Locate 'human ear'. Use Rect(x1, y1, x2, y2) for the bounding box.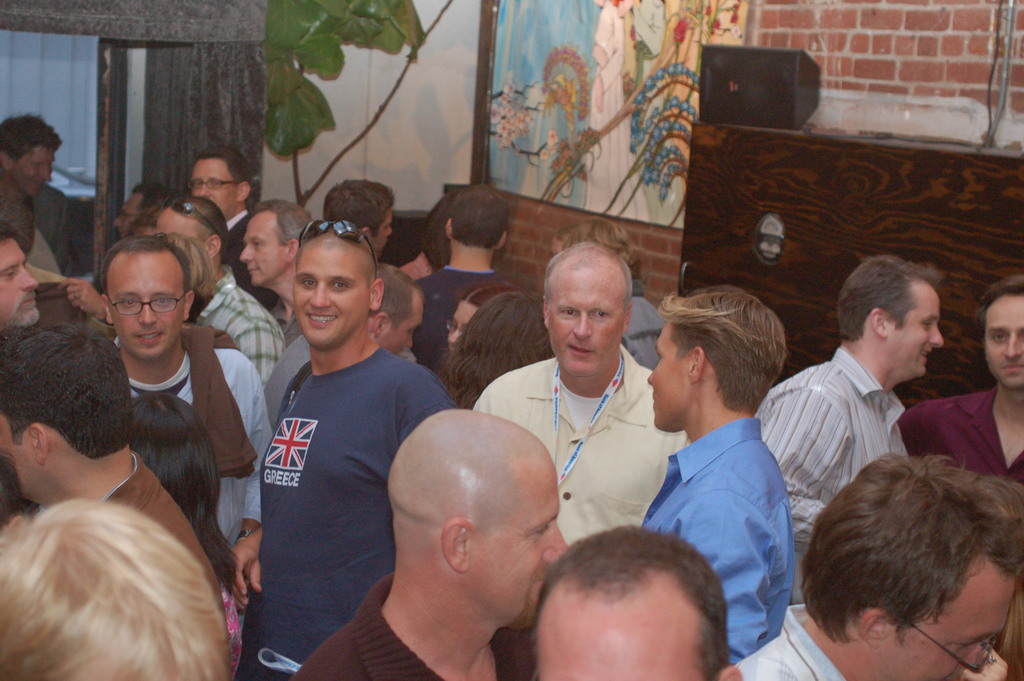
Rect(29, 425, 49, 463).
